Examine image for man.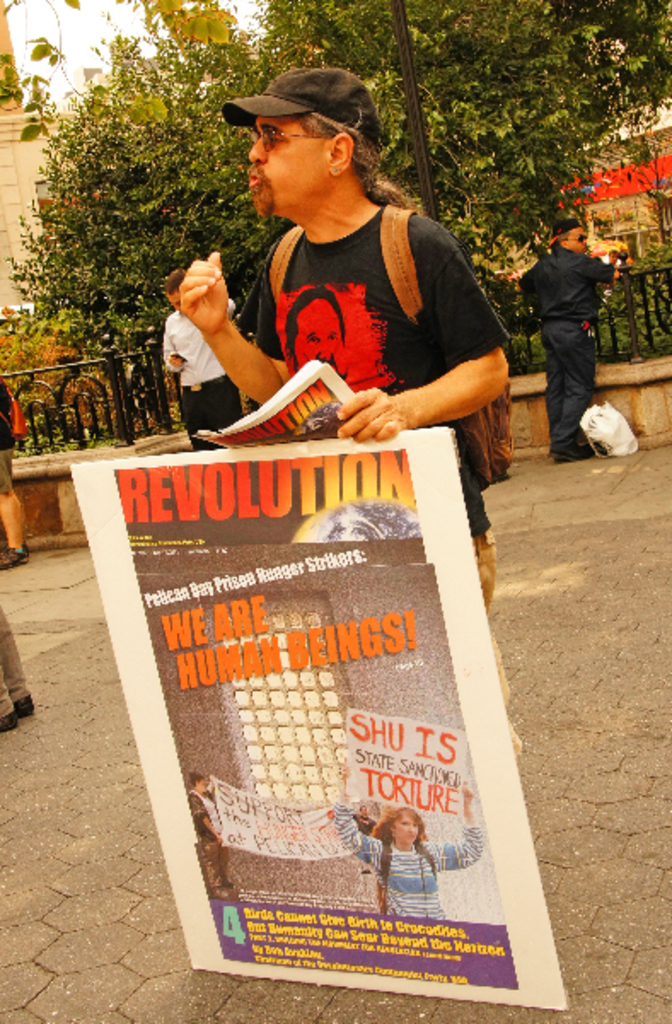
Examination result: Rect(172, 60, 520, 759).
